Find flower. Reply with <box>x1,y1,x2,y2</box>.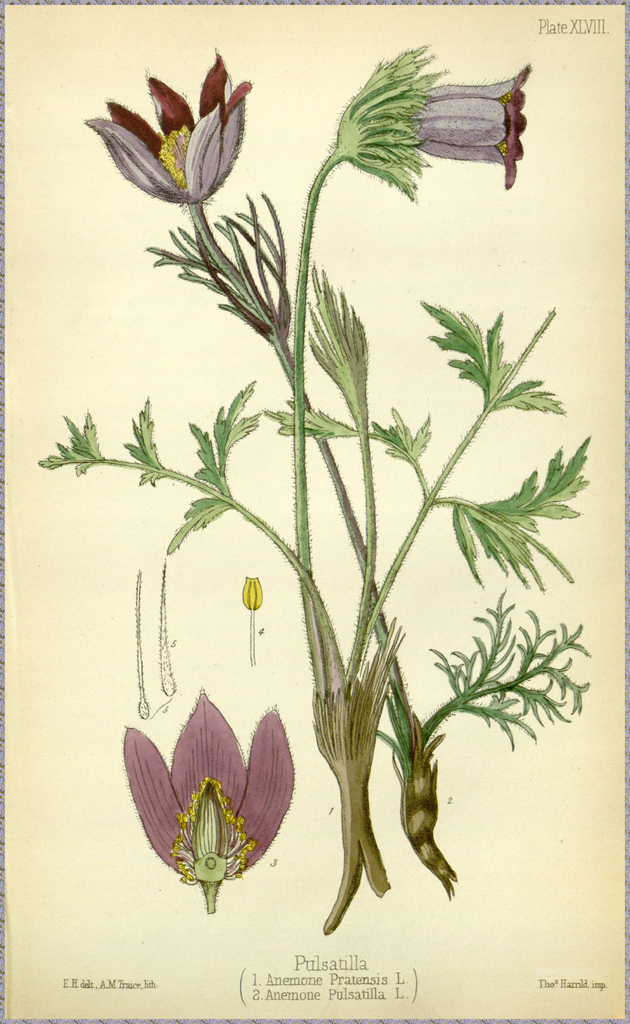
<box>132,665,306,894</box>.
